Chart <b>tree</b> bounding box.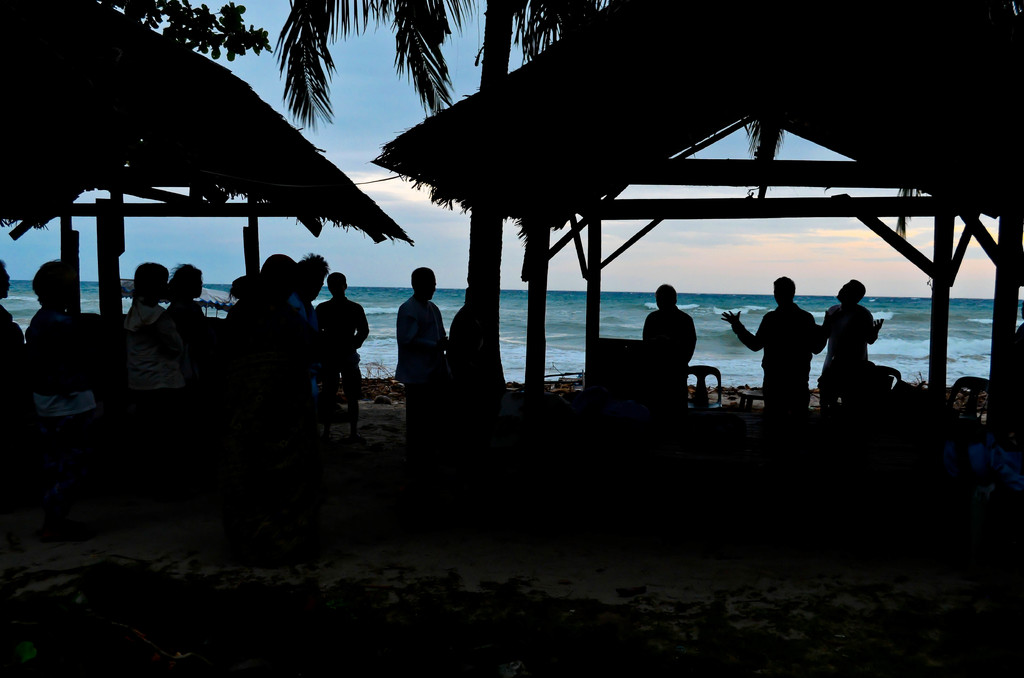
Charted: locate(273, 0, 607, 389).
